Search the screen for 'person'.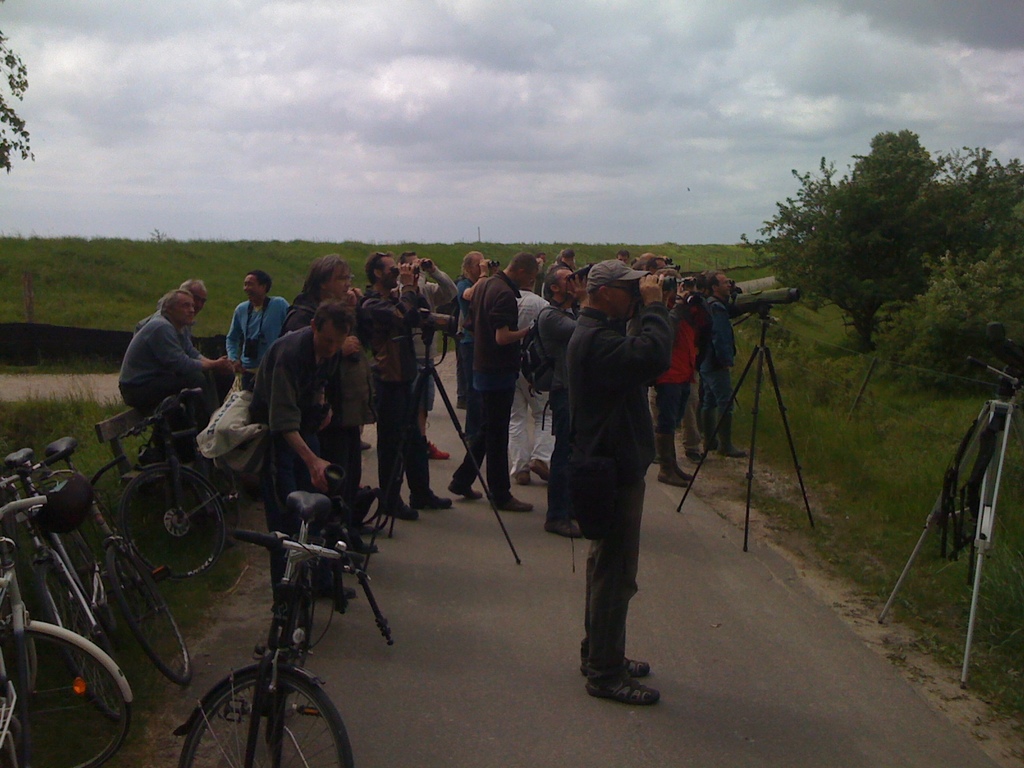
Found at 117 286 239 438.
